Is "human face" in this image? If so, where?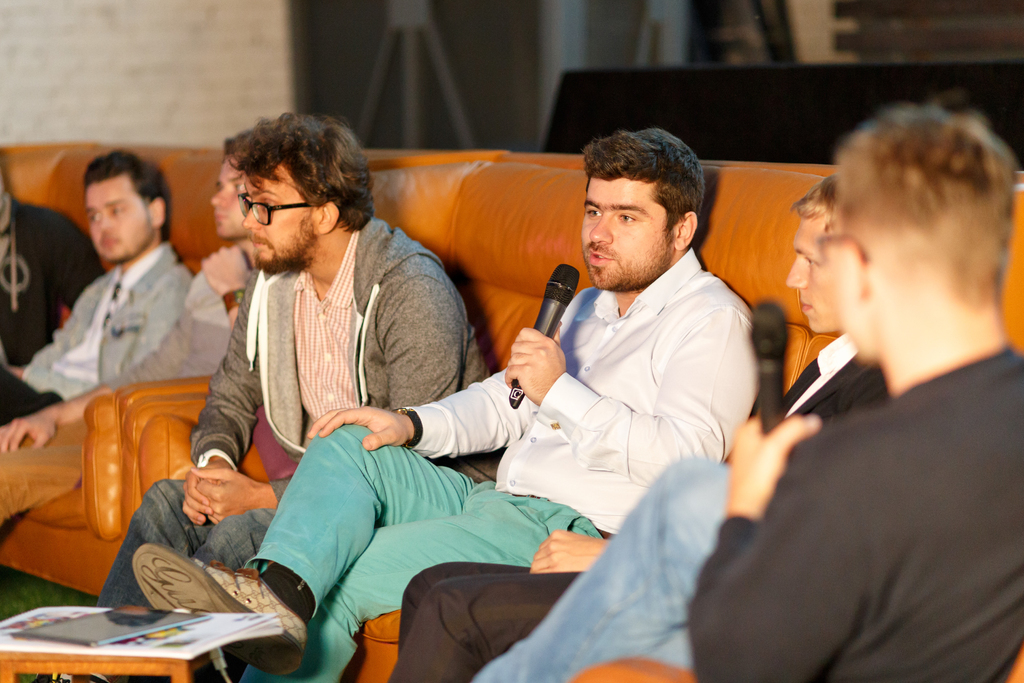
Yes, at bbox=[783, 218, 838, 329].
